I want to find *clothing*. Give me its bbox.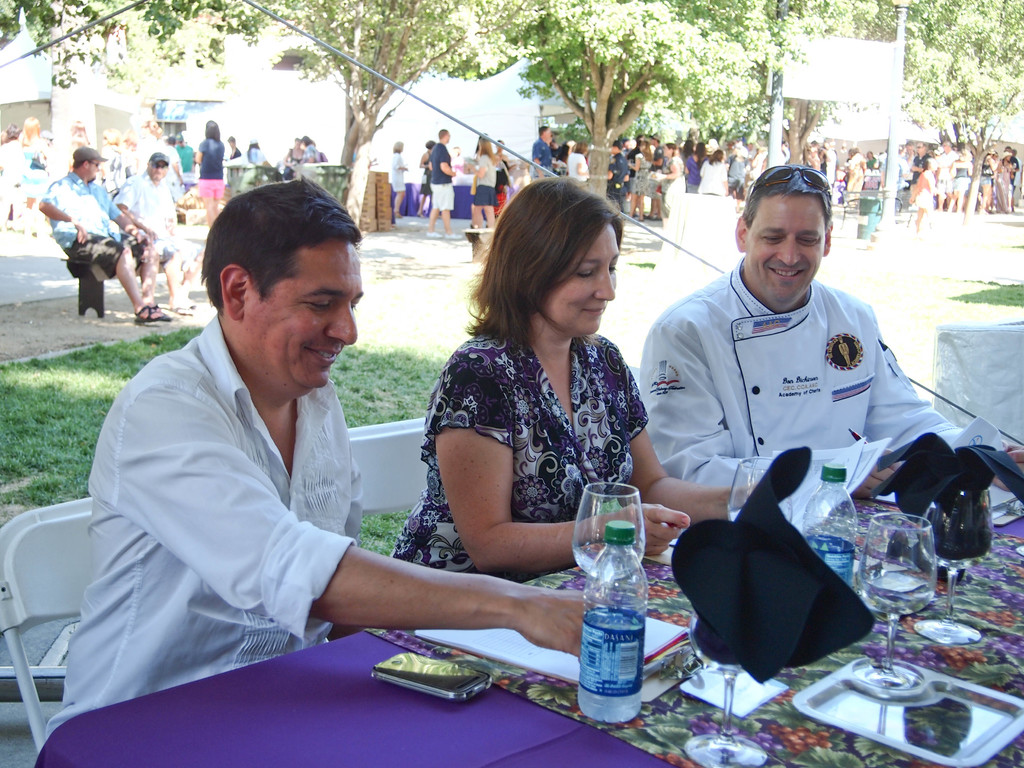
x1=630, y1=152, x2=654, y2=191.
